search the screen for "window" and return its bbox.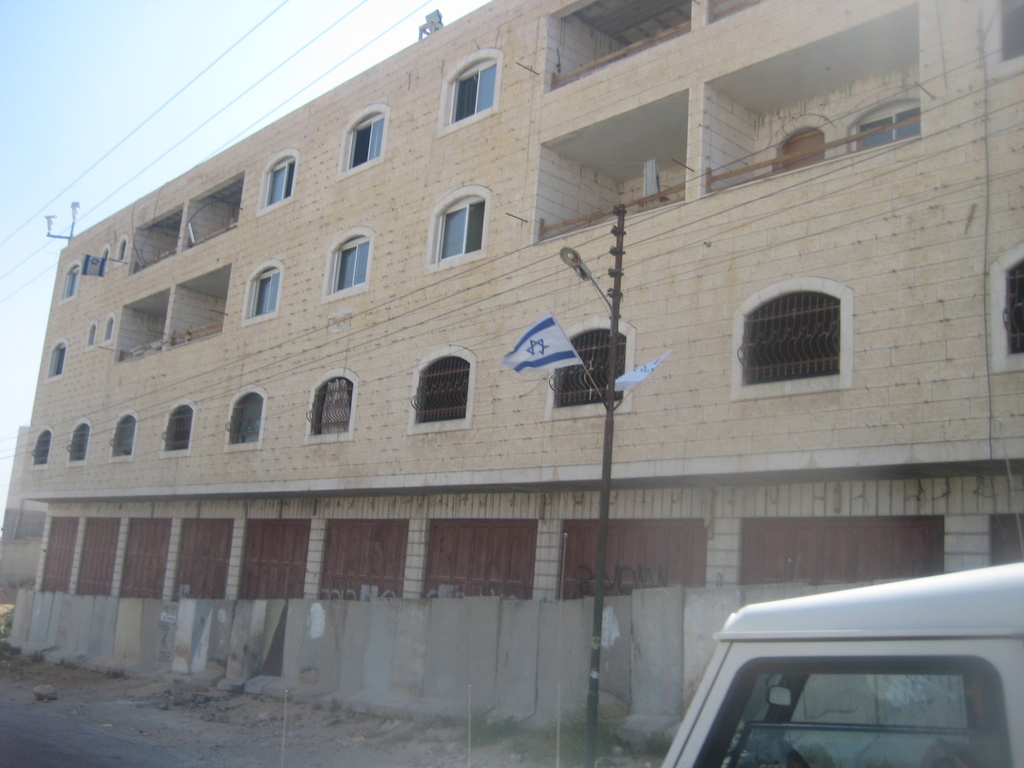
Found: <box>30,433,52,465</box>.
